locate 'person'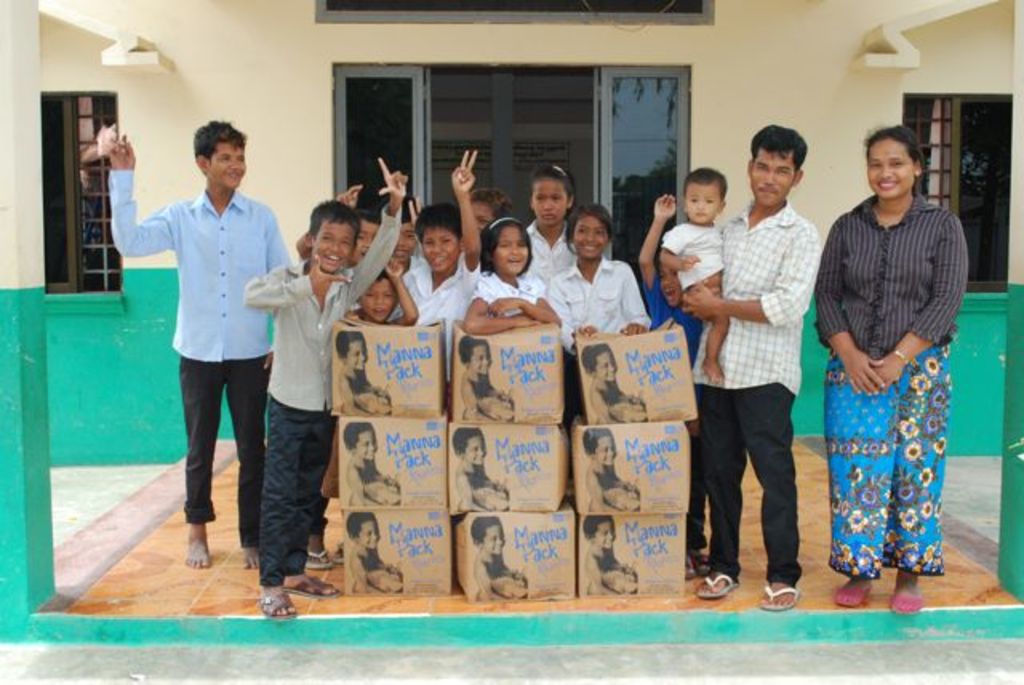
[298, 178, 381, 275]
